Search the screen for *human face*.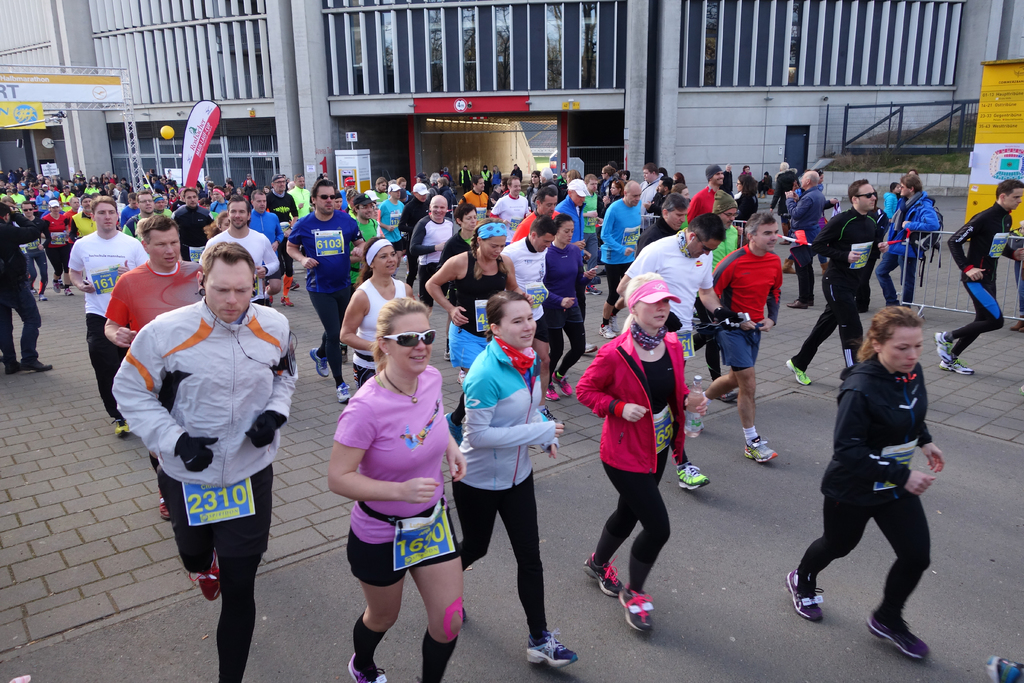
Found at box(188, 193, 198, 204).
